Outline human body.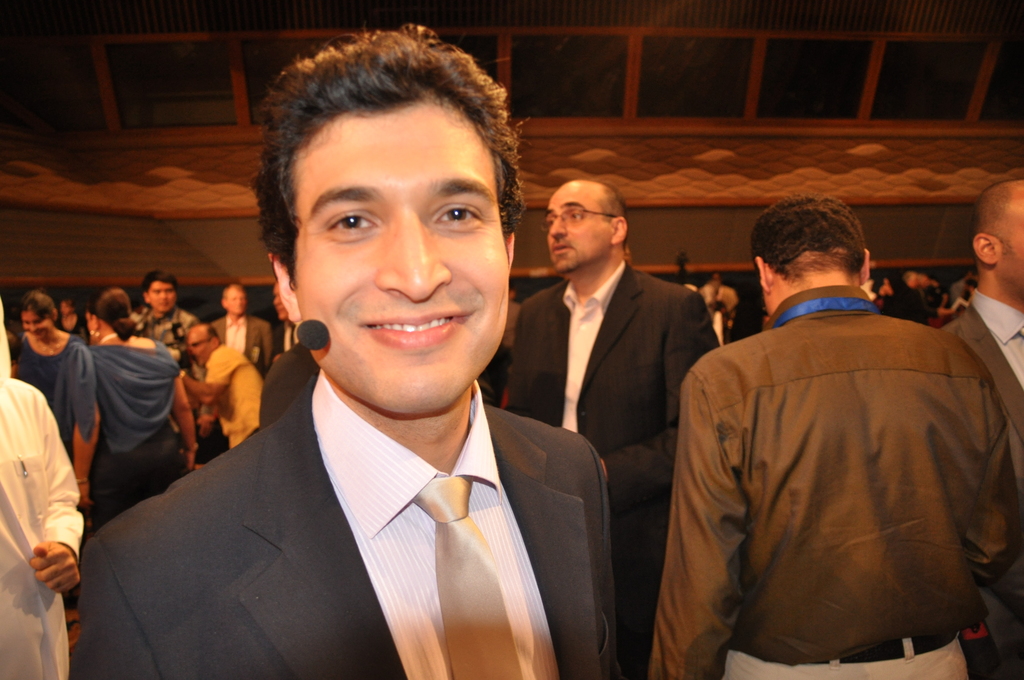
Outline: bbox(941, 289, 1023, 654).
